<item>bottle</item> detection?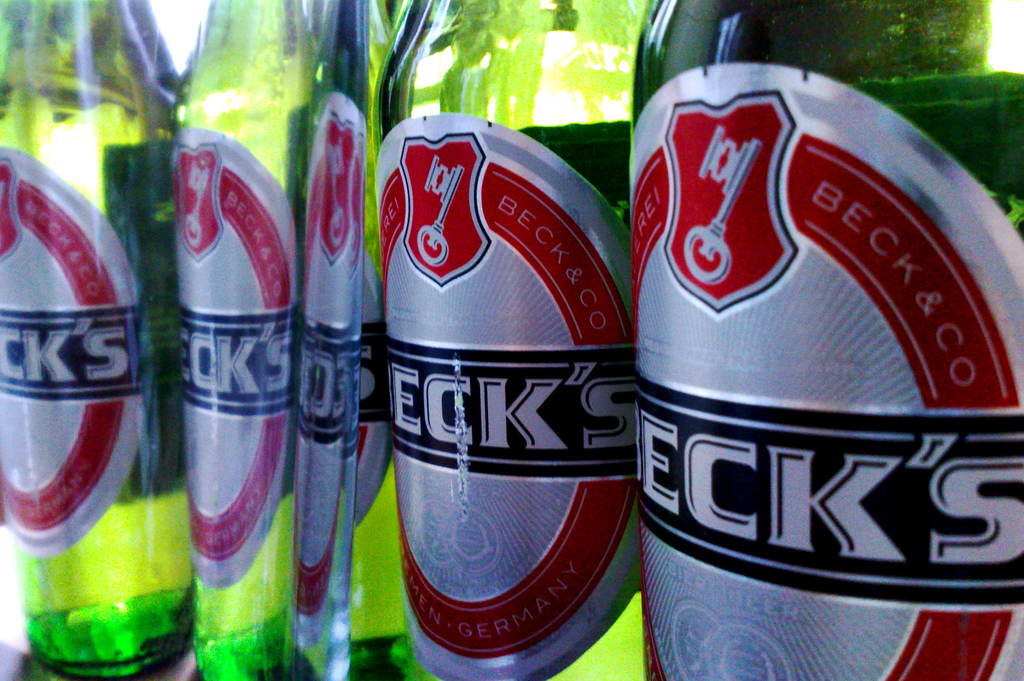
pyautogui.locateOnScreen(281, 0, 390, 680)
